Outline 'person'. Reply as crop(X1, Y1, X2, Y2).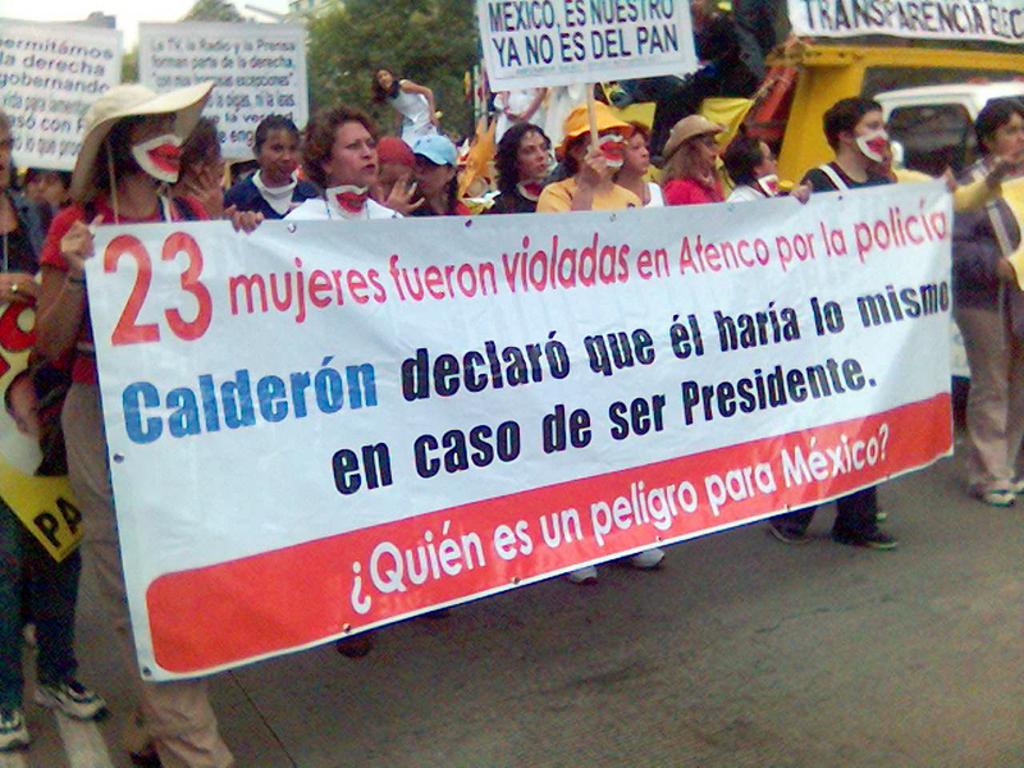
crop(658, 150, 736, 214).
